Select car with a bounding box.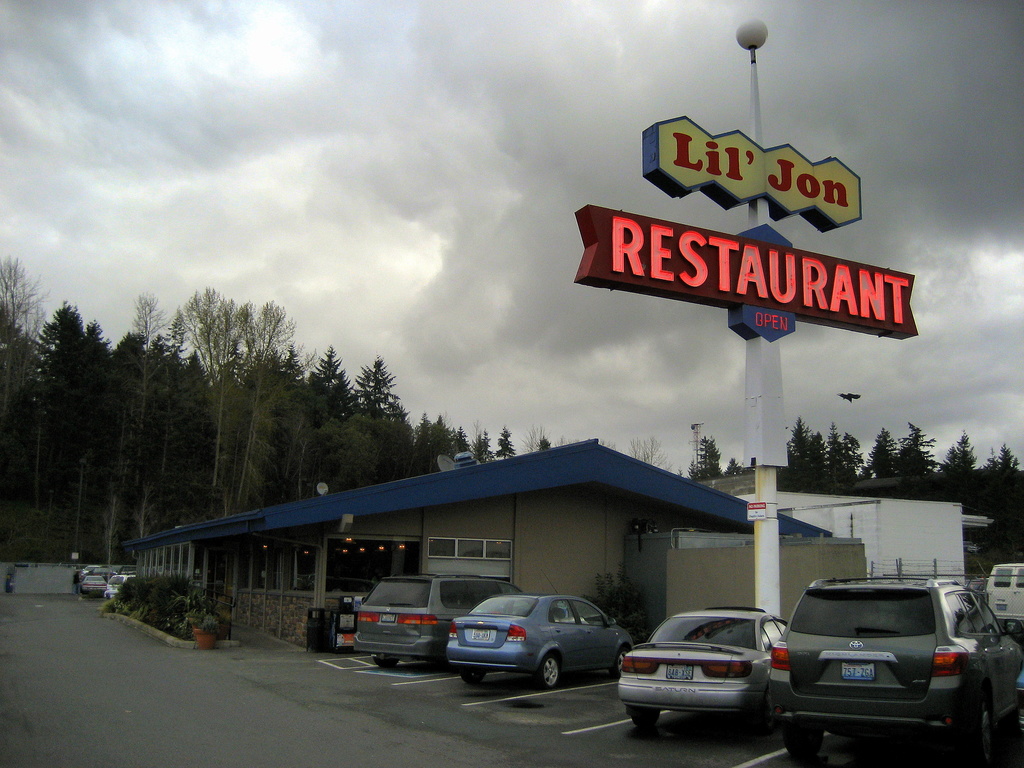
l=768, t=572, r=1023, b=760.
